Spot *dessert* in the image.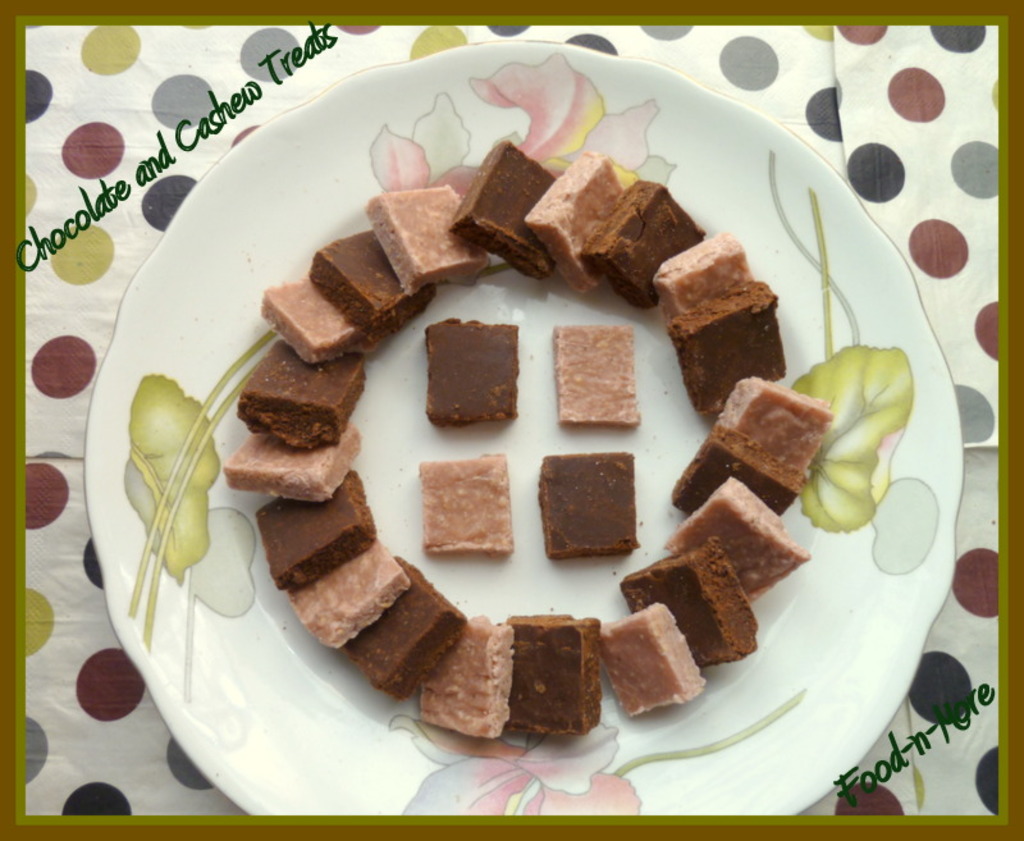
*dessert* found at (251, 270, 383, 358).
